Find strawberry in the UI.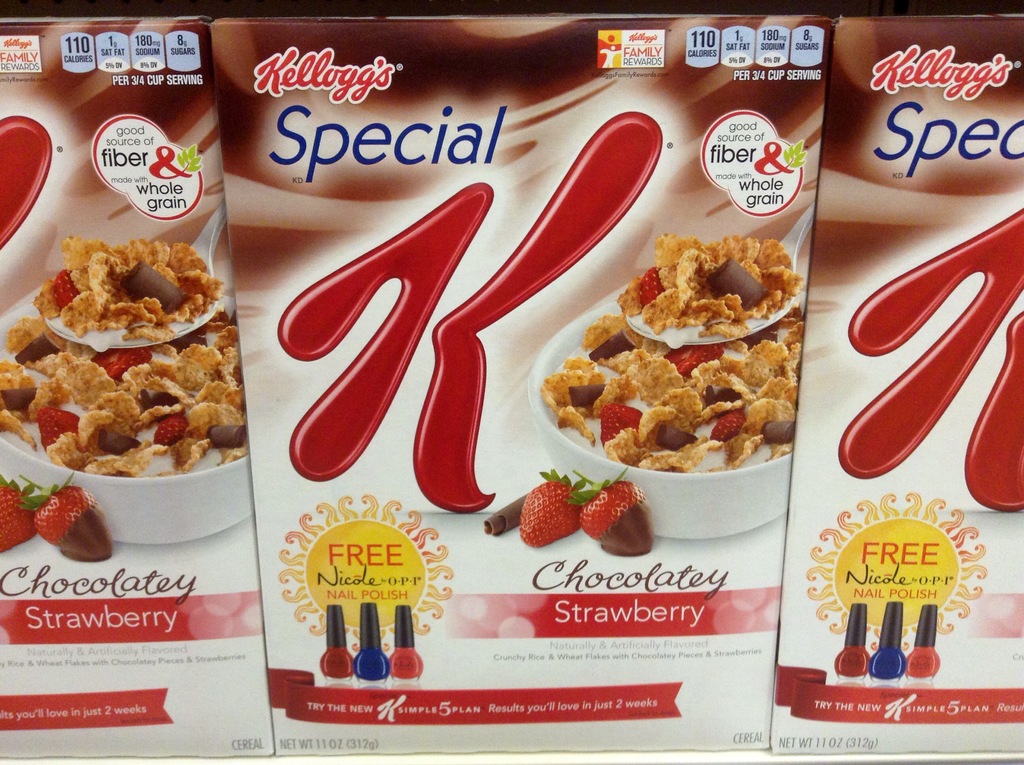
UI element at bbox=[0, 474, 47, 554].
